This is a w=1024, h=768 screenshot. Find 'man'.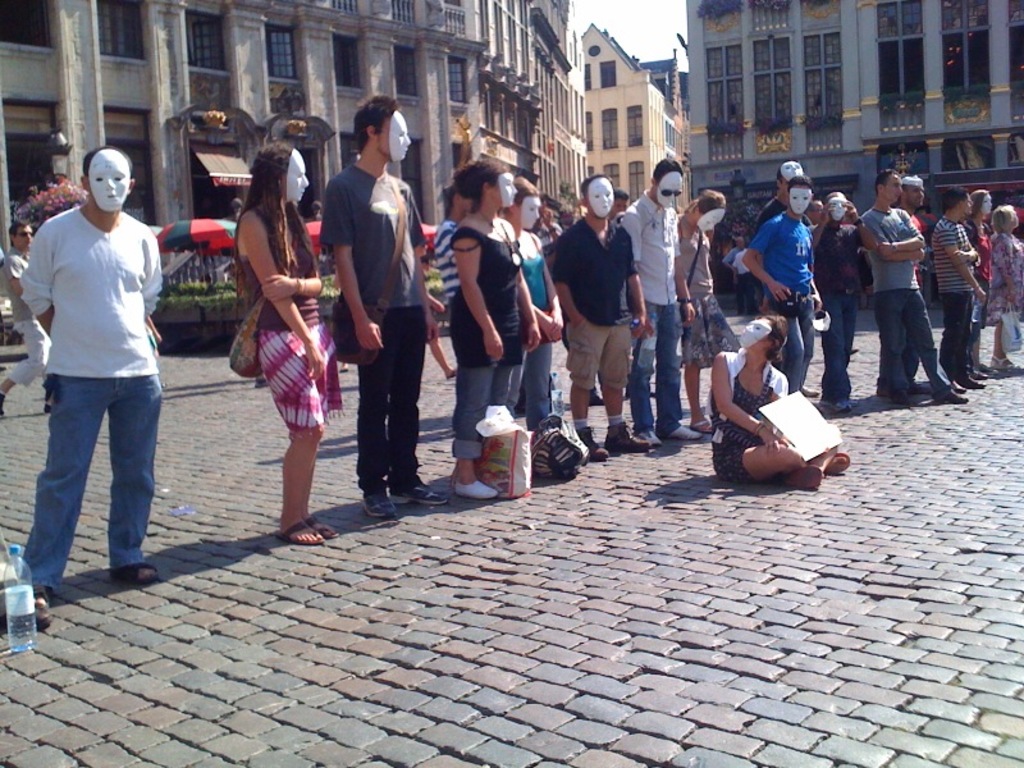
Bounding box: (19,152,168,623).
